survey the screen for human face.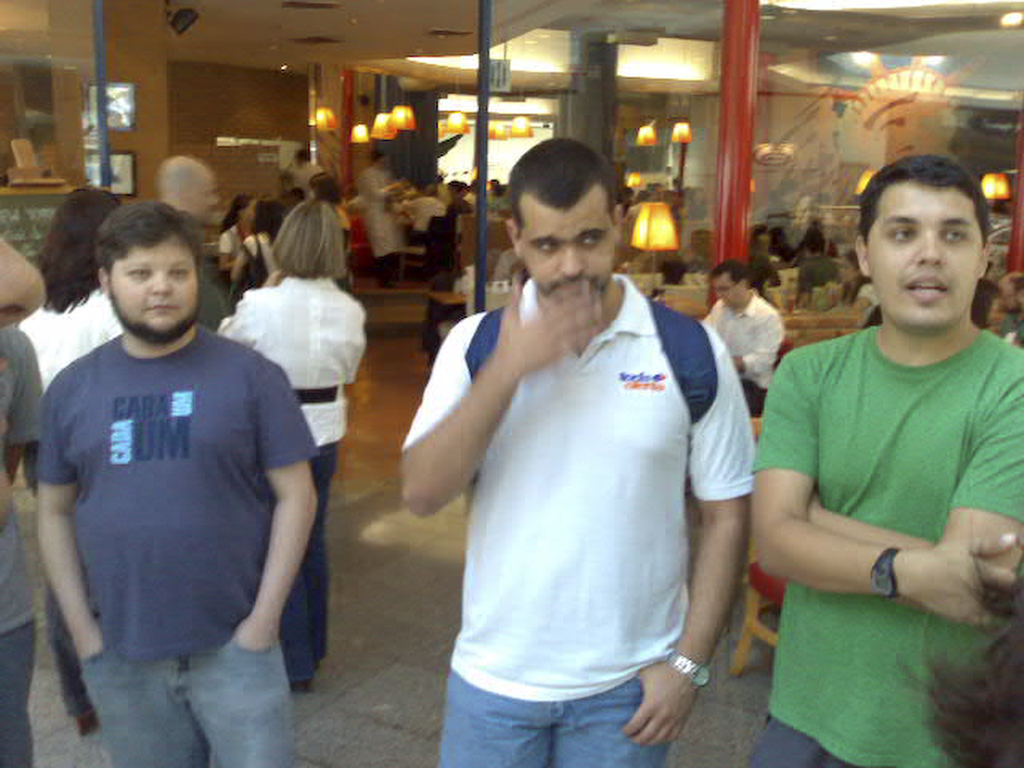
Survey found: (870,178,994,330).
